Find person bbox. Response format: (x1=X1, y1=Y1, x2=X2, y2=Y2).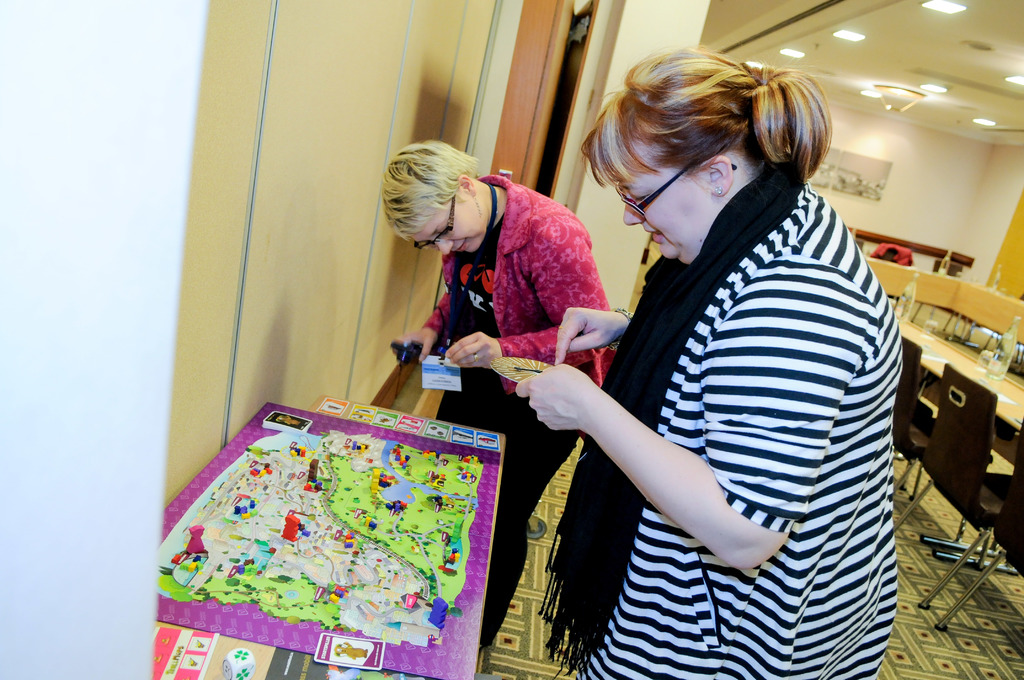
(x1=500, y1=33, x2=910, y2=670).
